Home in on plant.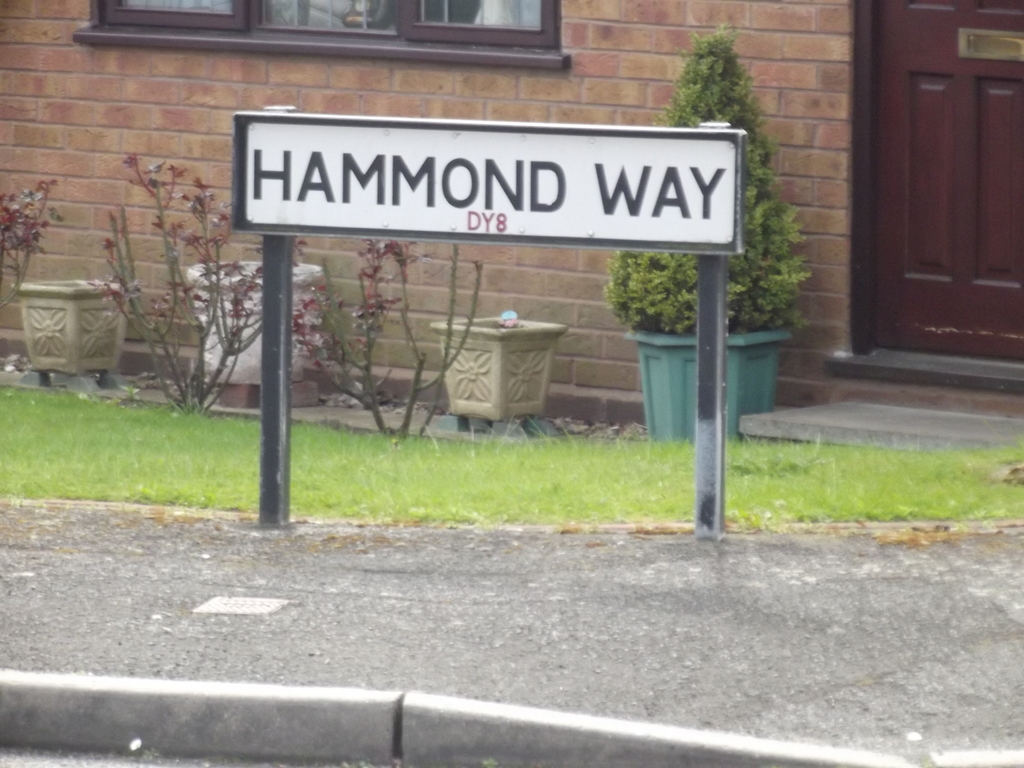
Homed in at {"left": 0, "top": 179, "right": 63, "bottom": 306}.
